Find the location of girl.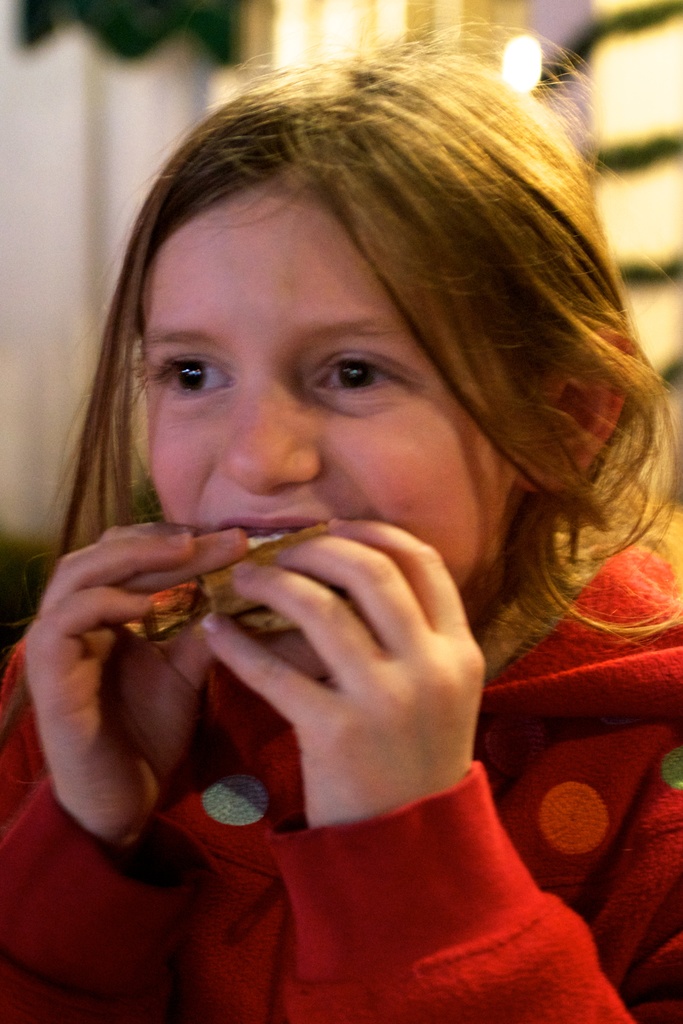
Location: region(0, 8, 682, 1023).
